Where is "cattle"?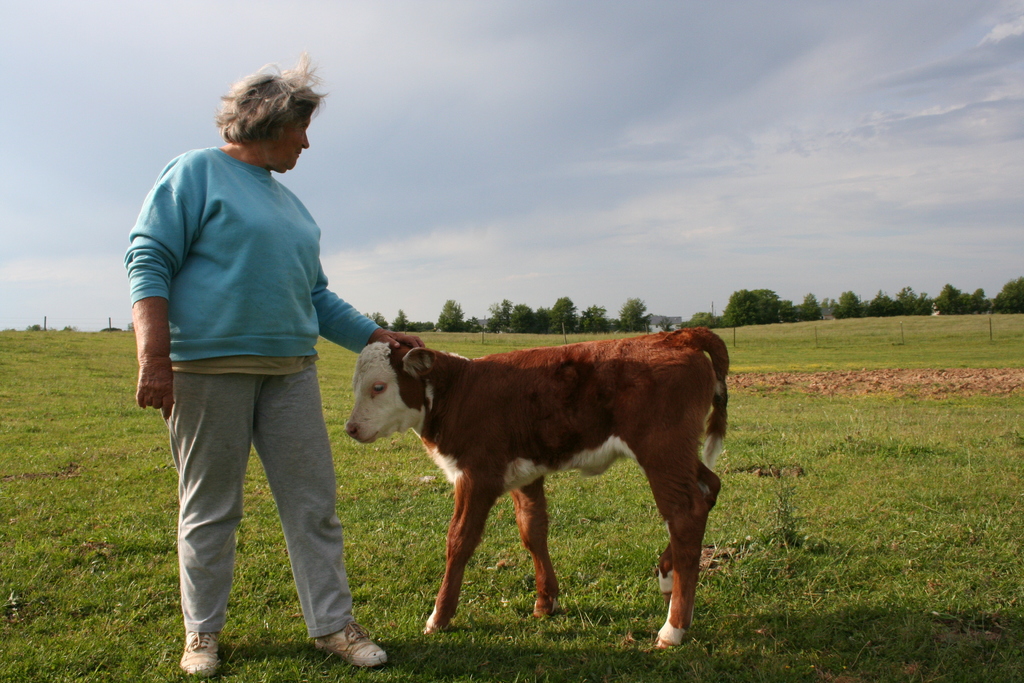
<region>348, 334, 732, 653</region>.
